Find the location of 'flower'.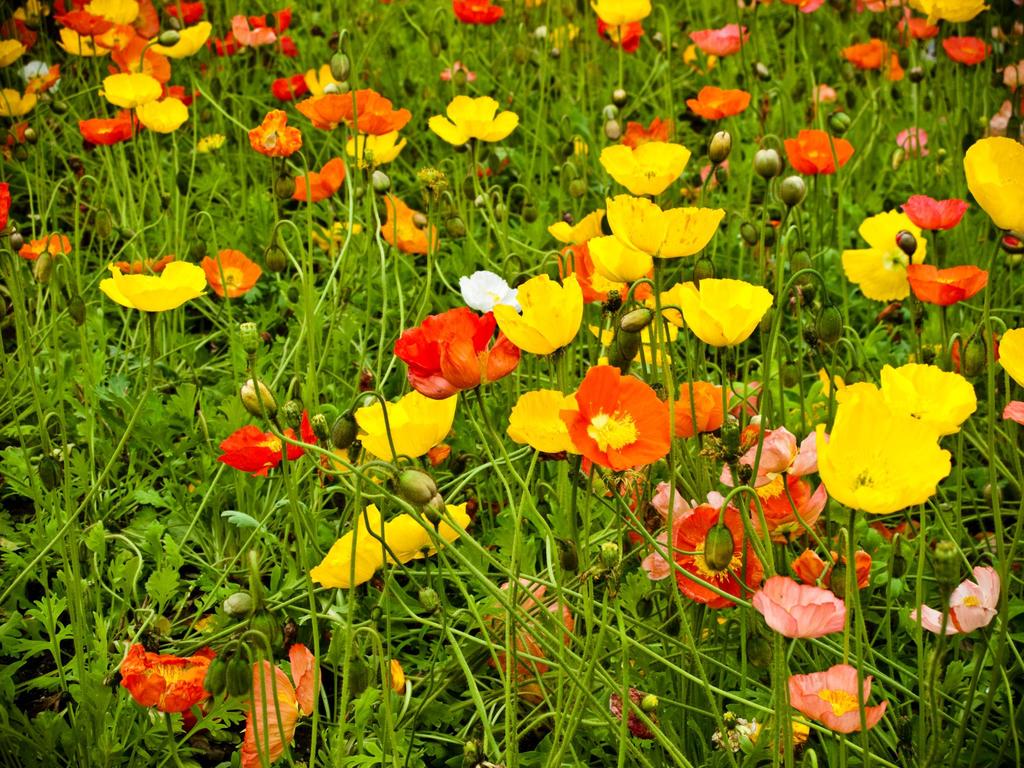
Location: (left=397, top=468, right=434, bottom=505).
